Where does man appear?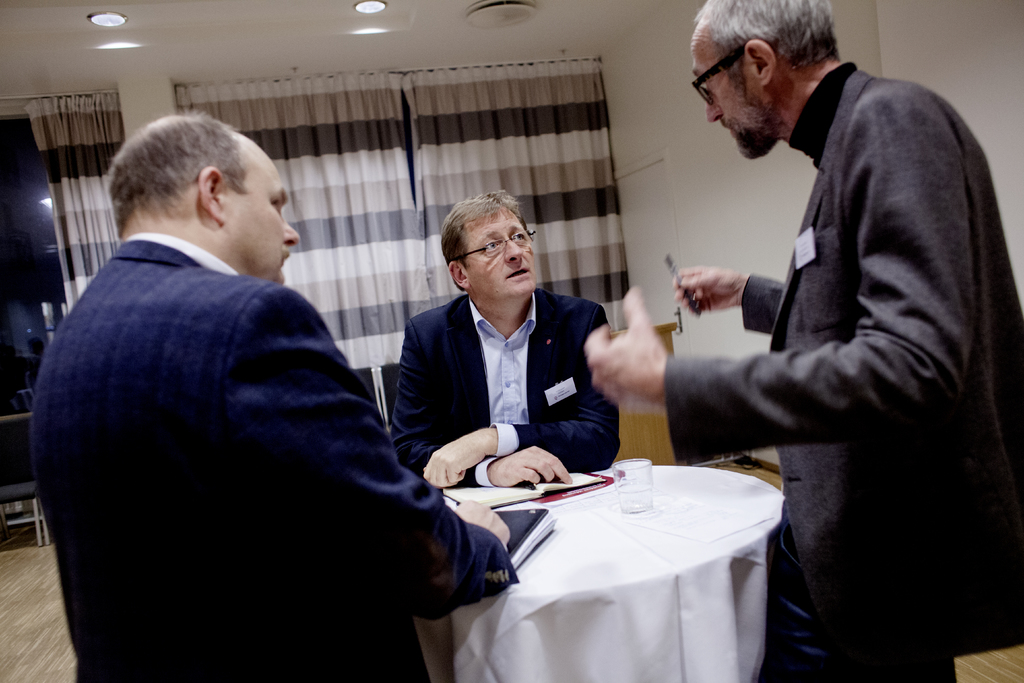
Appears at BBox(27, 110, 521, 682).
